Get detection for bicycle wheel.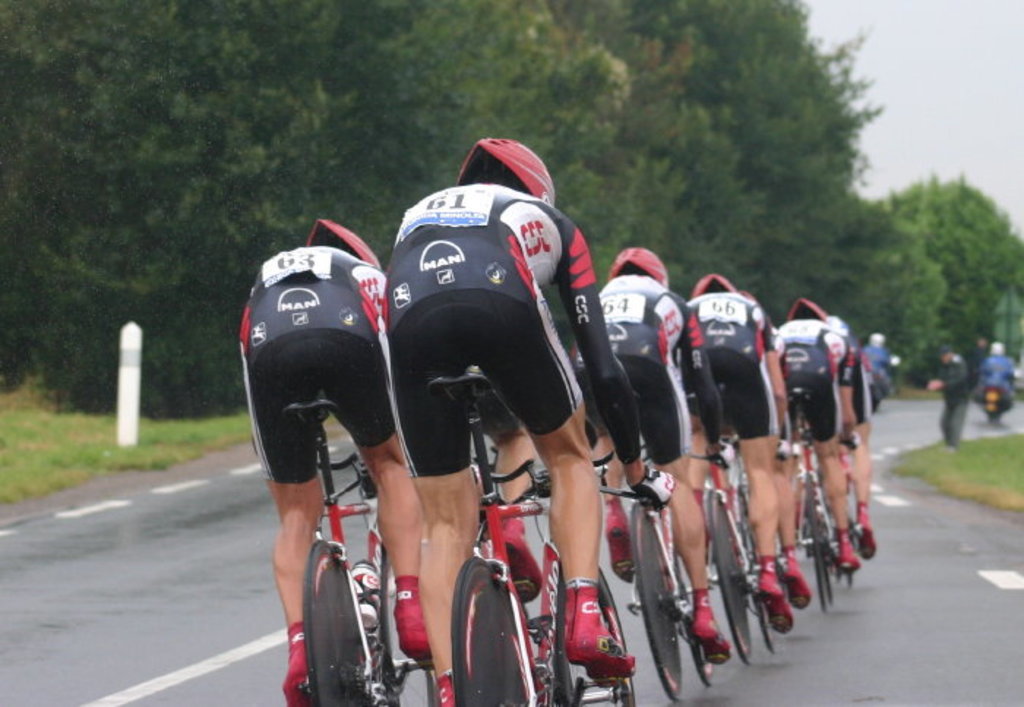
Detection: 704/490/758/667.
